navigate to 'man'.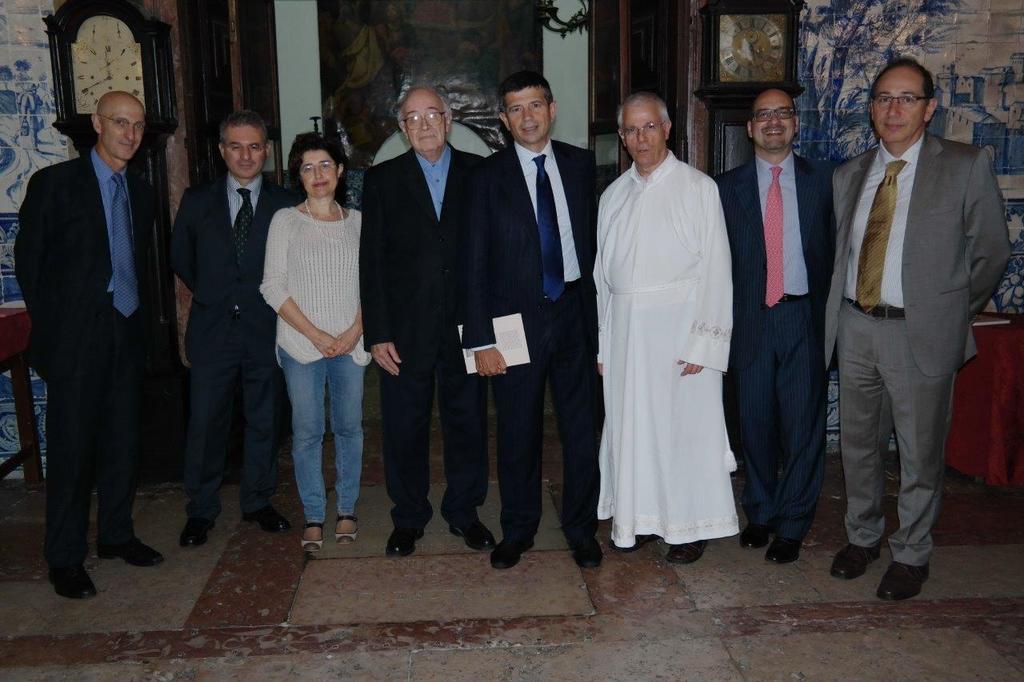
Navigation target: l=14, t=51, r=190, b=608.
